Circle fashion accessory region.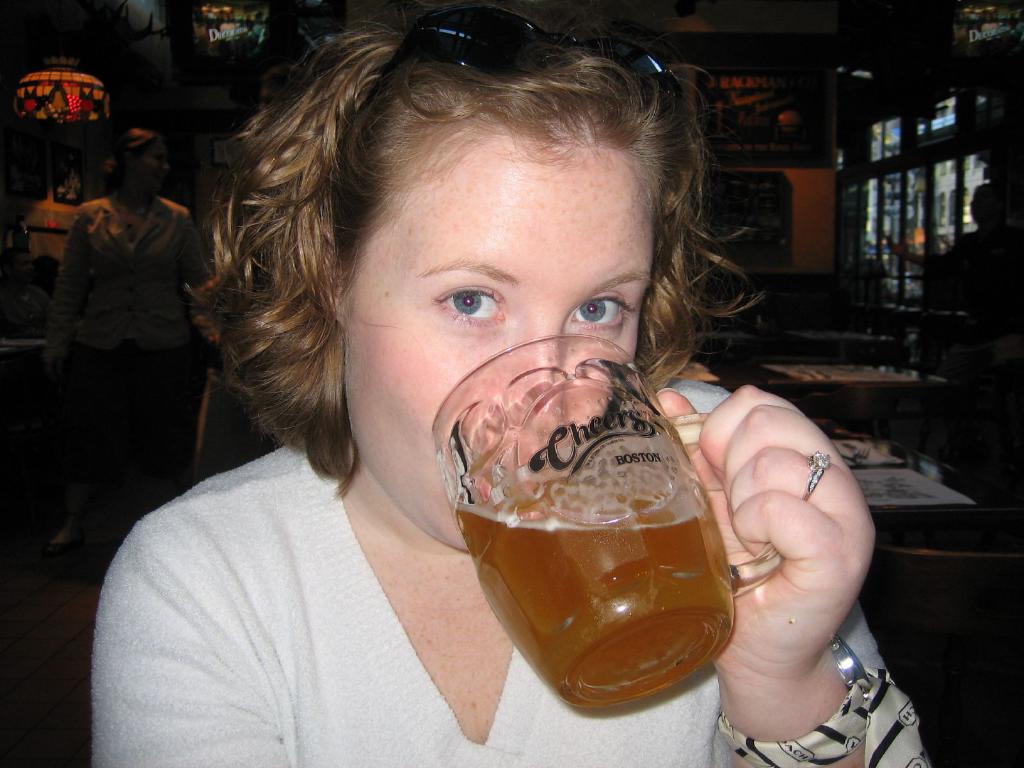
Region: (x1=803, y1=445, x2=829, y2=499).
